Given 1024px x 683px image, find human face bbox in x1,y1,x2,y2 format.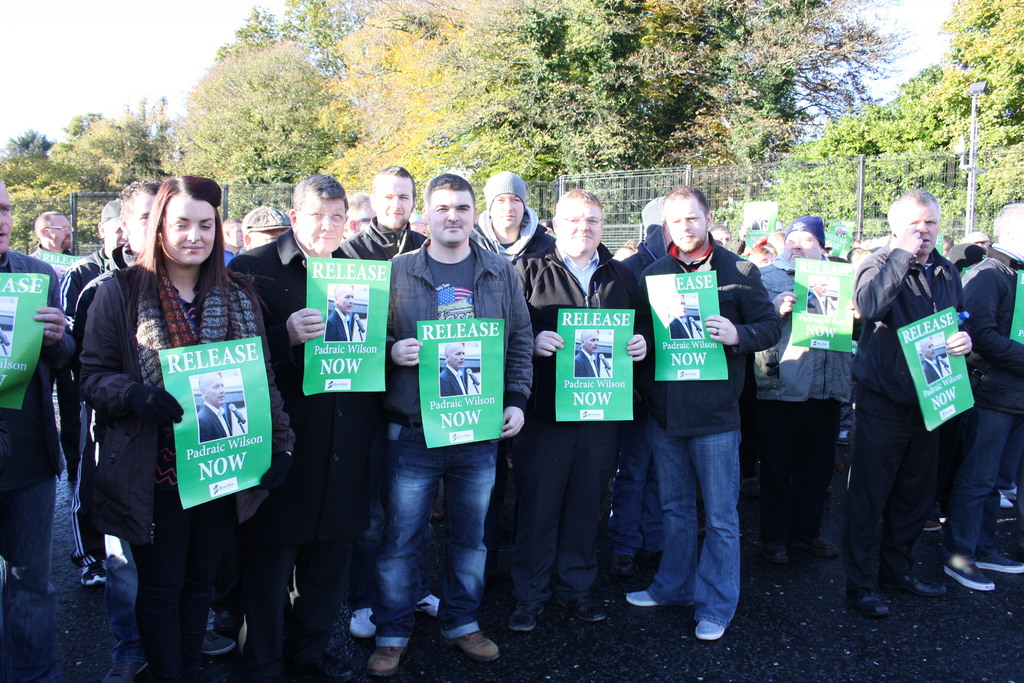
588,334,600,354.
